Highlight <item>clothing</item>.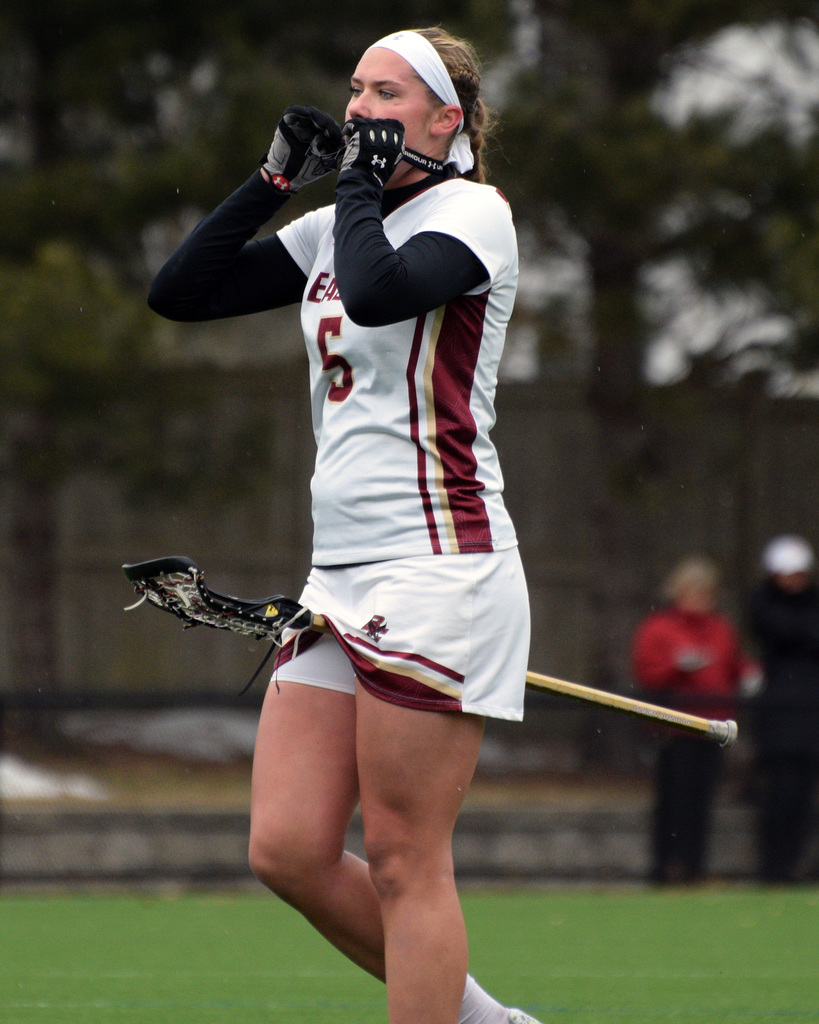
Highlighted region: (x1=208, y1=100, x2=531, y2=757).
